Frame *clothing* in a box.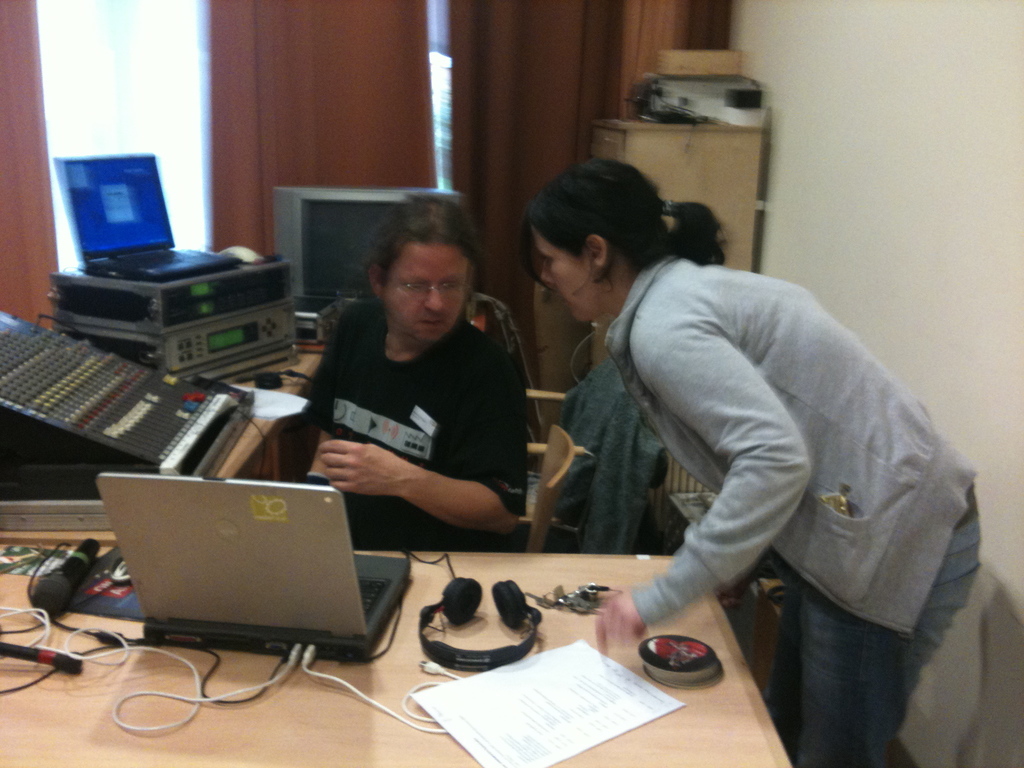
{"x1": 531, "y1": 180, "x2": 974, "y2": 720}.
